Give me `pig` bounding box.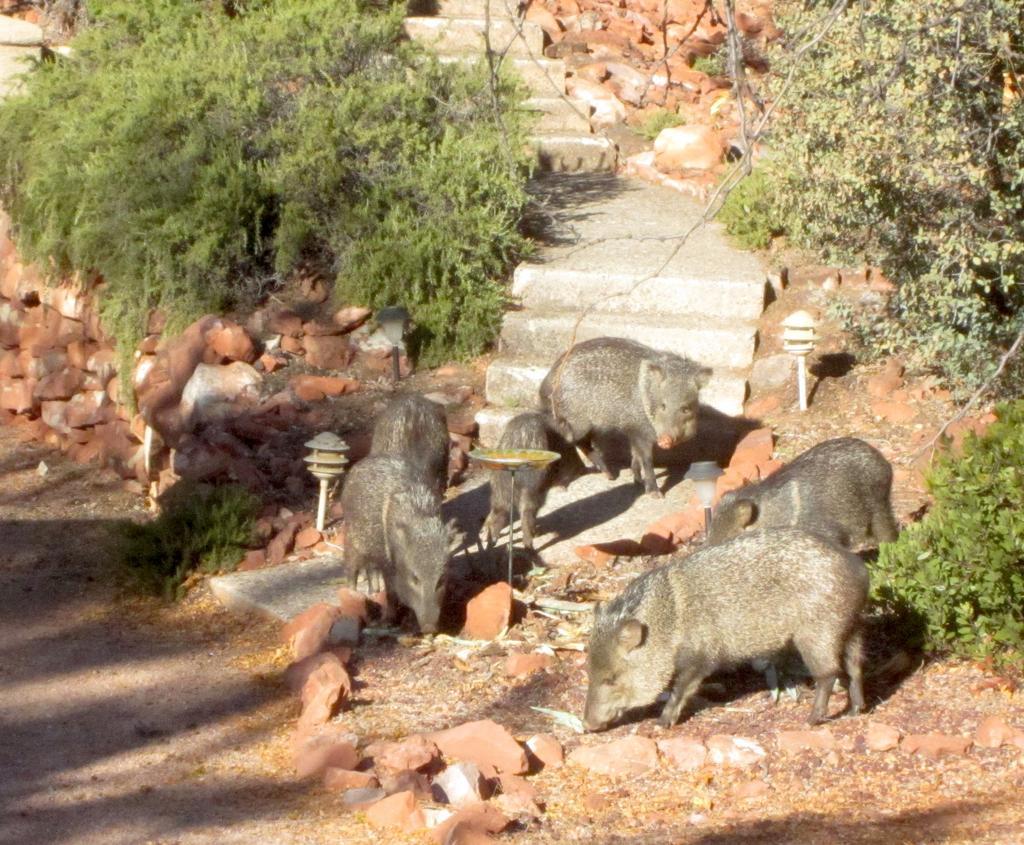
x1=364, y1=393, x2=454, y2=495.
